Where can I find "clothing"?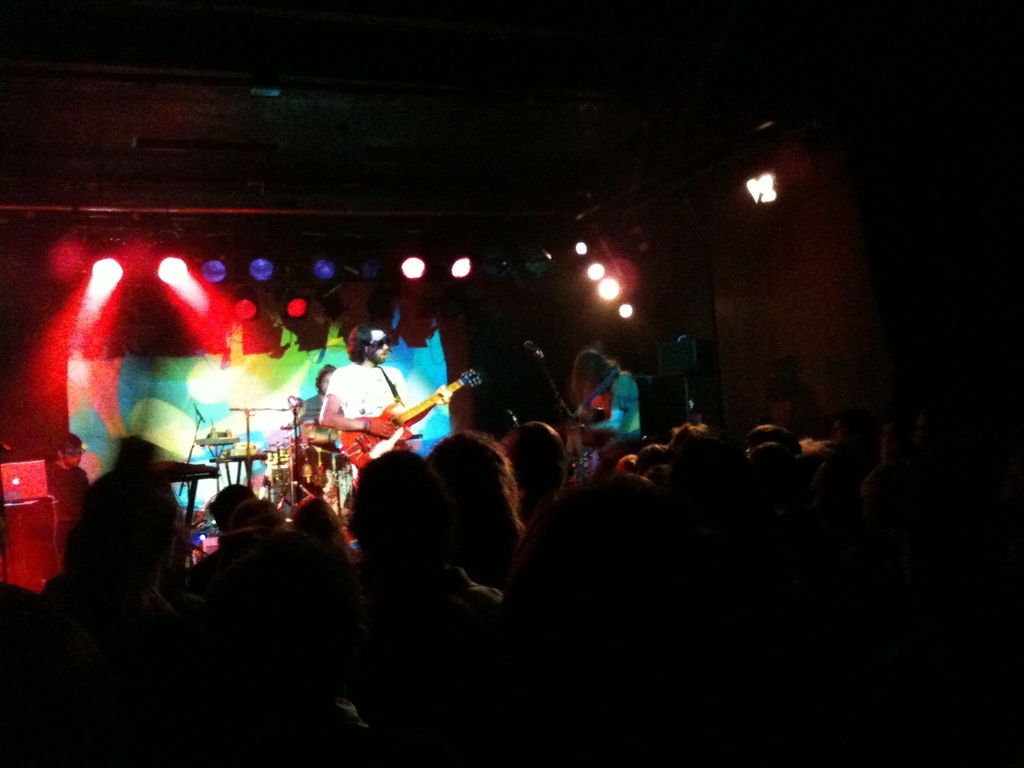
You can find it at (left=51, top=458, right=89, bottom=538).
